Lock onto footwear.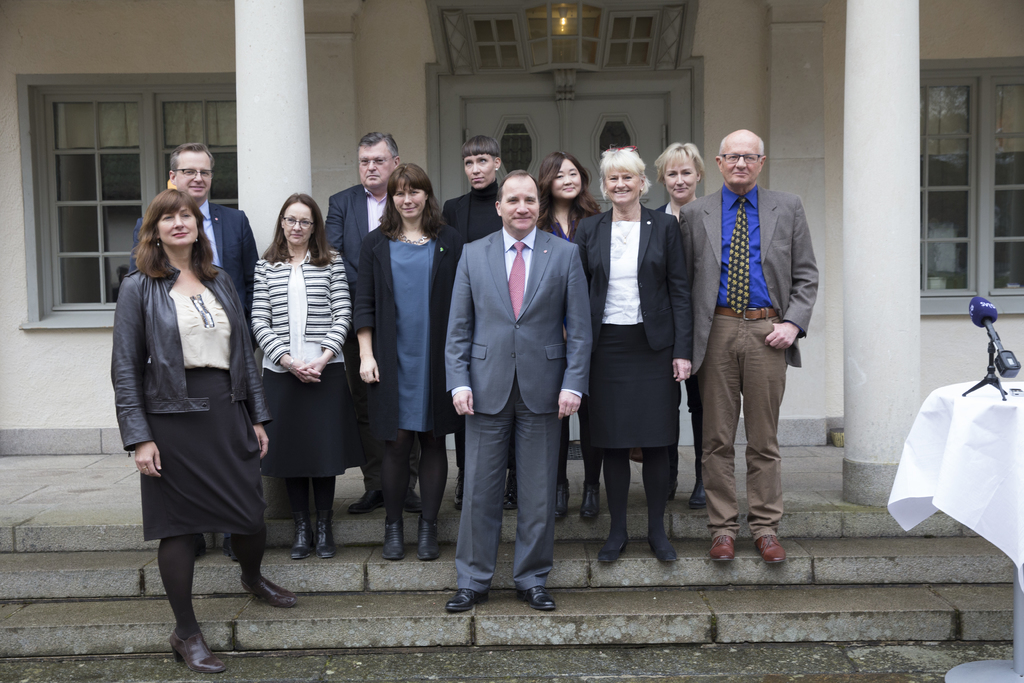
Locked: bbox=(316, 509, 336, 559).
